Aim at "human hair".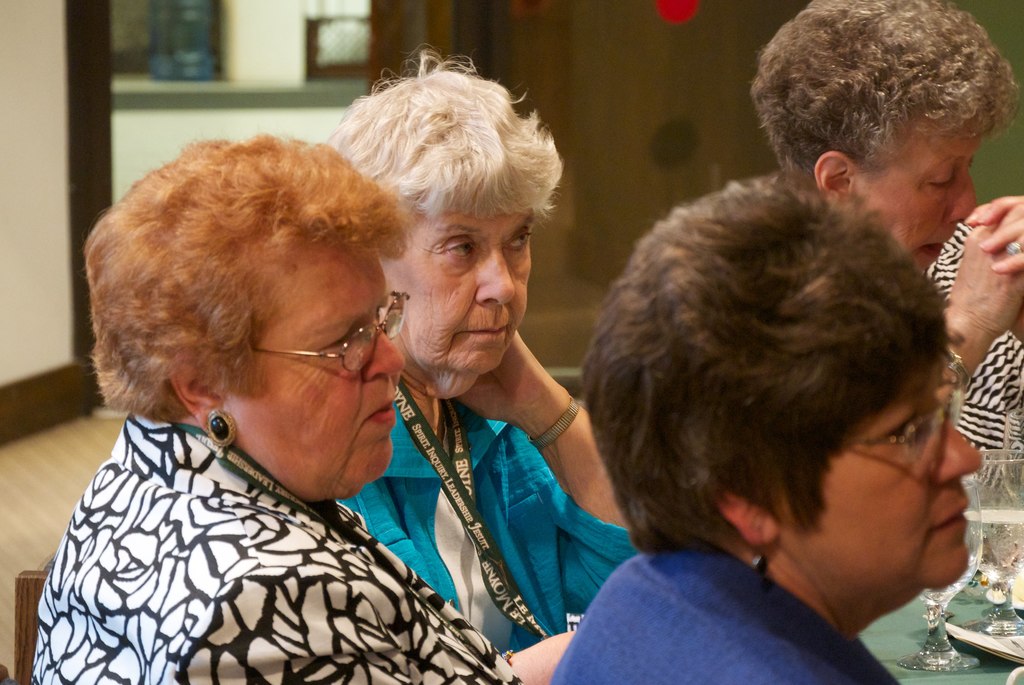
Aimed at detection(756, 0, 1016, 196).
